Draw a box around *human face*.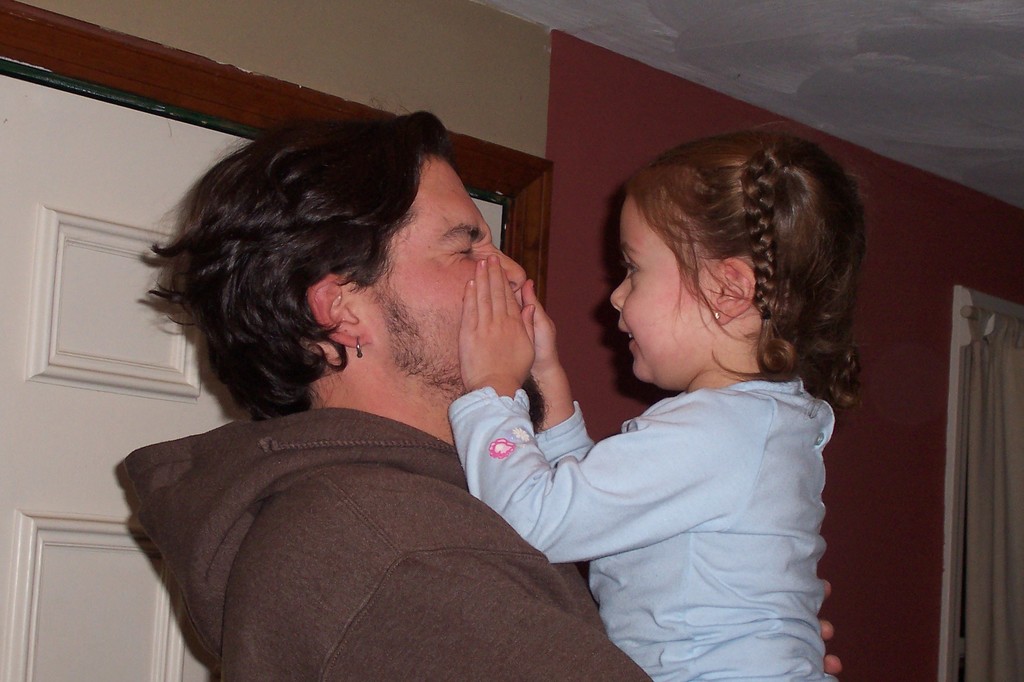
locate(349, 164, 525, 385).
